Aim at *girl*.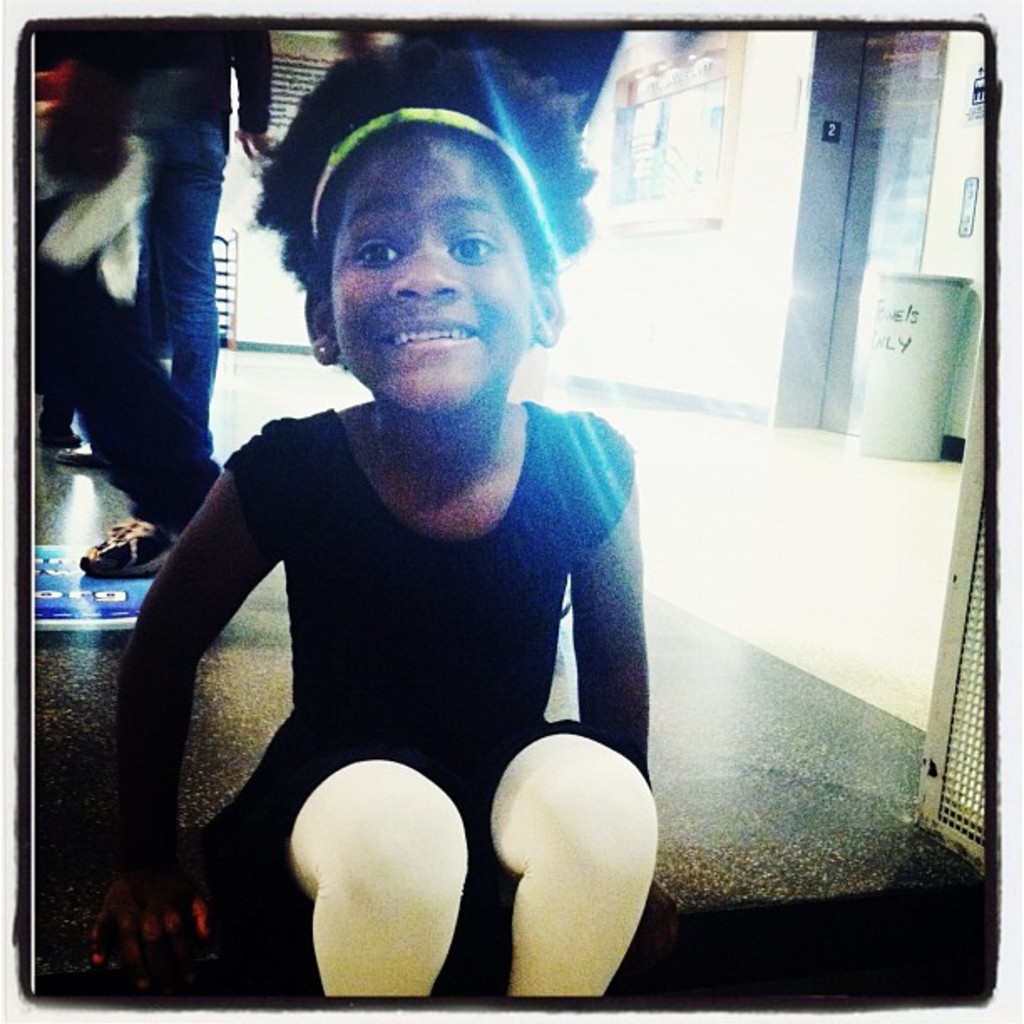
Aimed at {"left": 125, "top": 40, "right": 661, "bottom": 996}.
